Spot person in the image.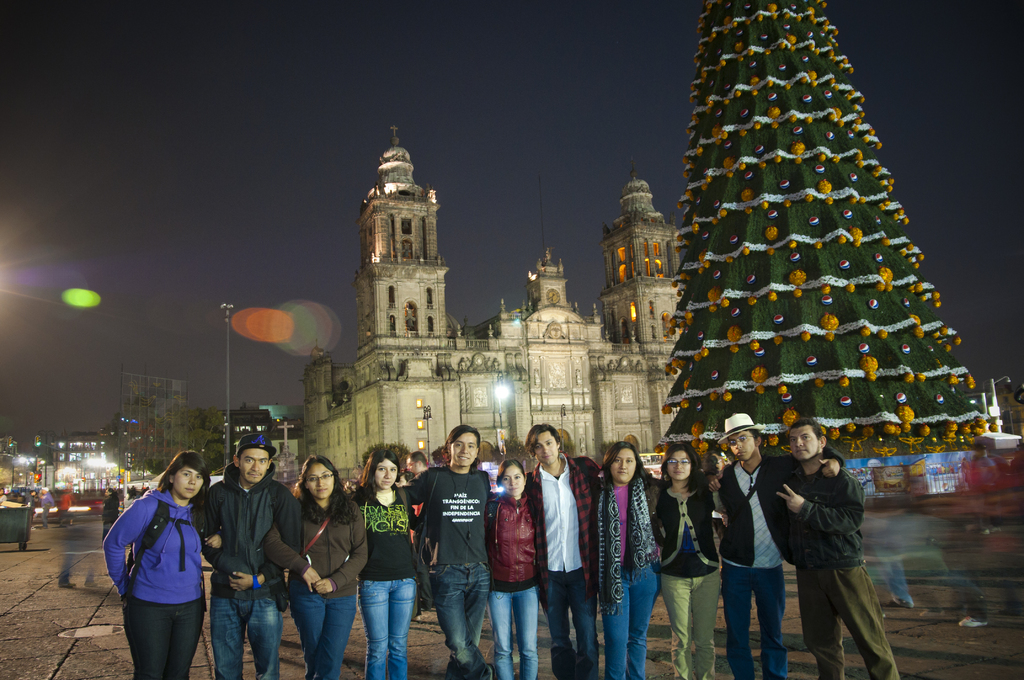
person found at <region>522, 421, 607, 679</region>.
